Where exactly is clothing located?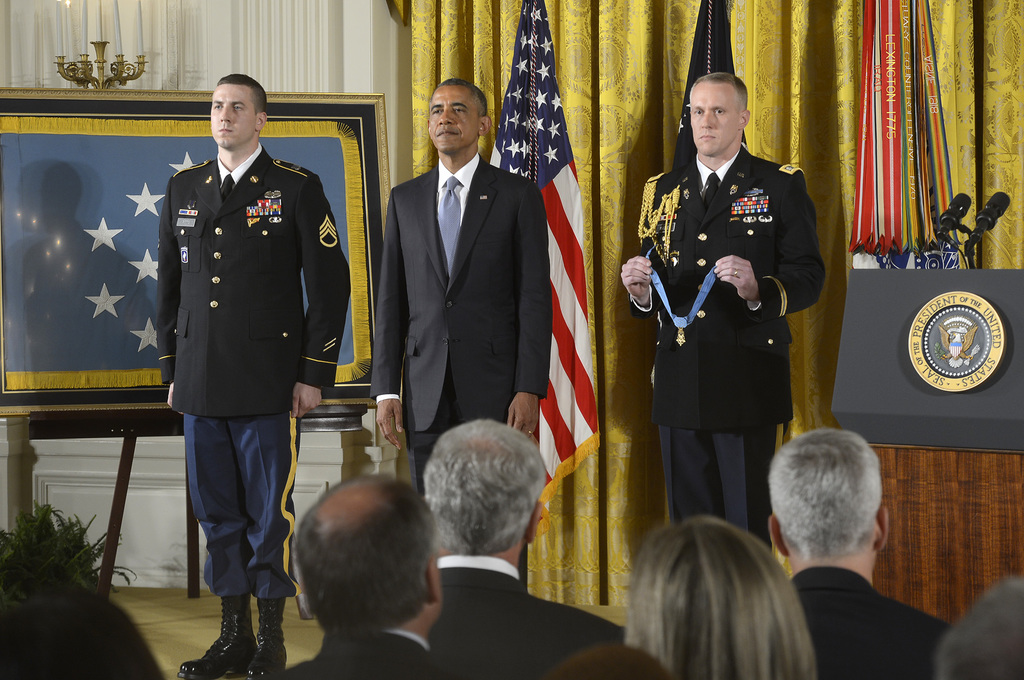
Its bounding box is bbox=[271, 628, 454, 679].
